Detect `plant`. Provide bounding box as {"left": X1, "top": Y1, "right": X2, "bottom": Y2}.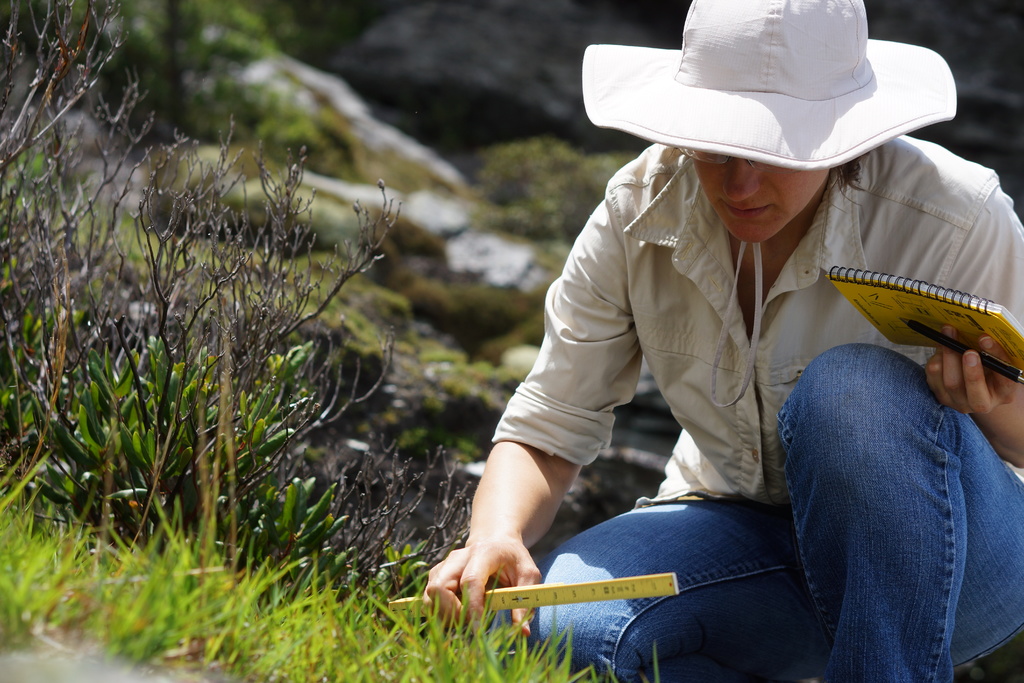
{"left": 381, "top": 203, "right": 526, "bottom": 349}.
